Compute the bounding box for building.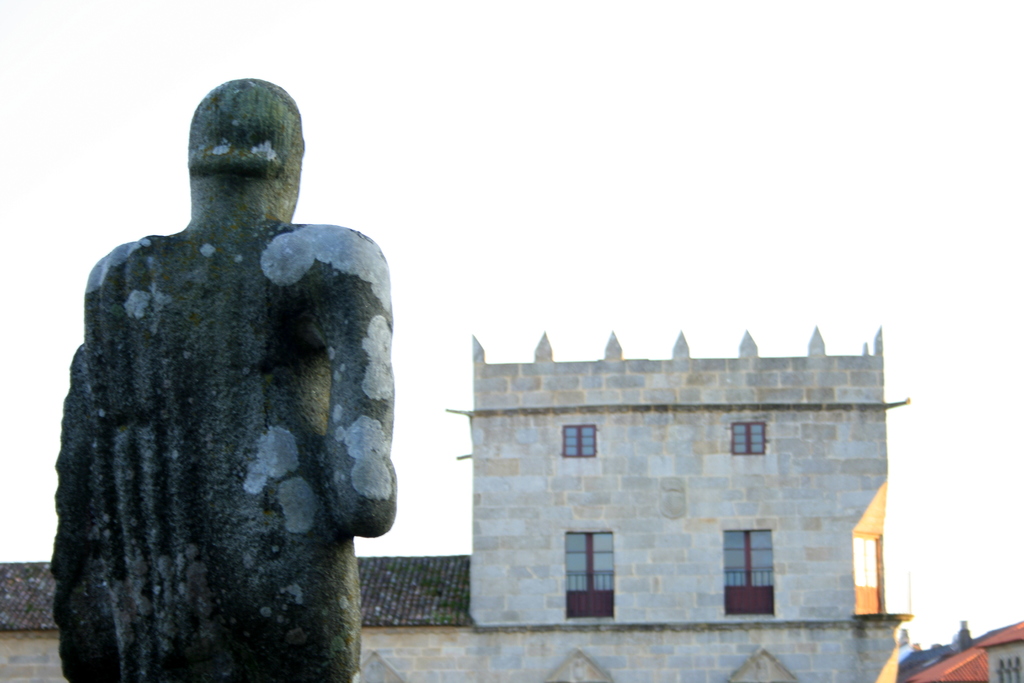
[444, 333, 910, 682].
